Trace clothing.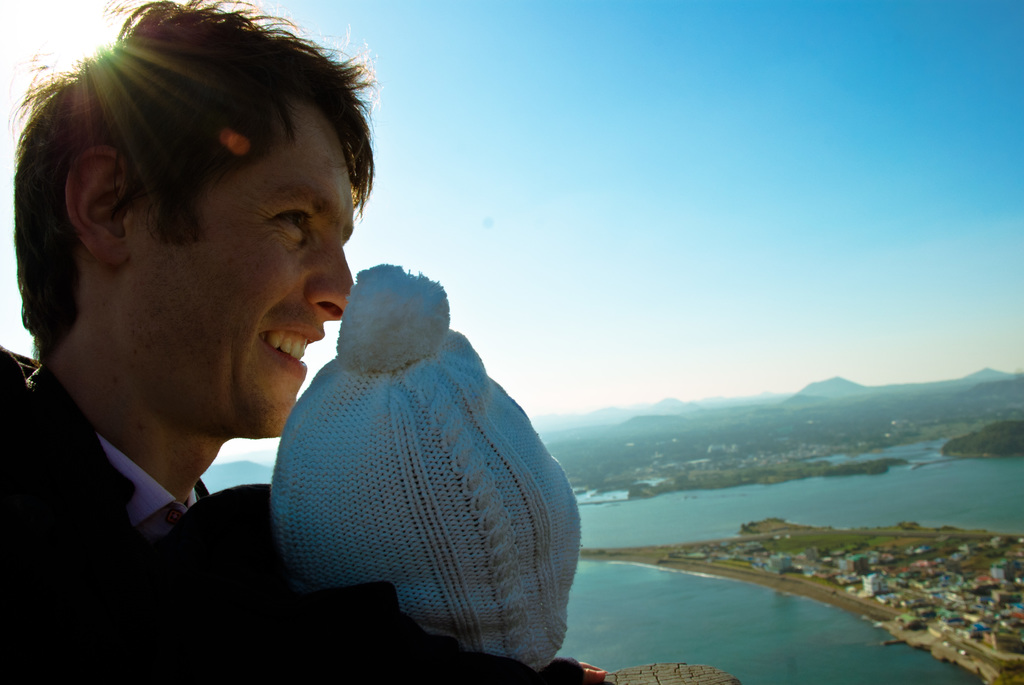
Traced to l=143, t=478, r=613, b=684.
